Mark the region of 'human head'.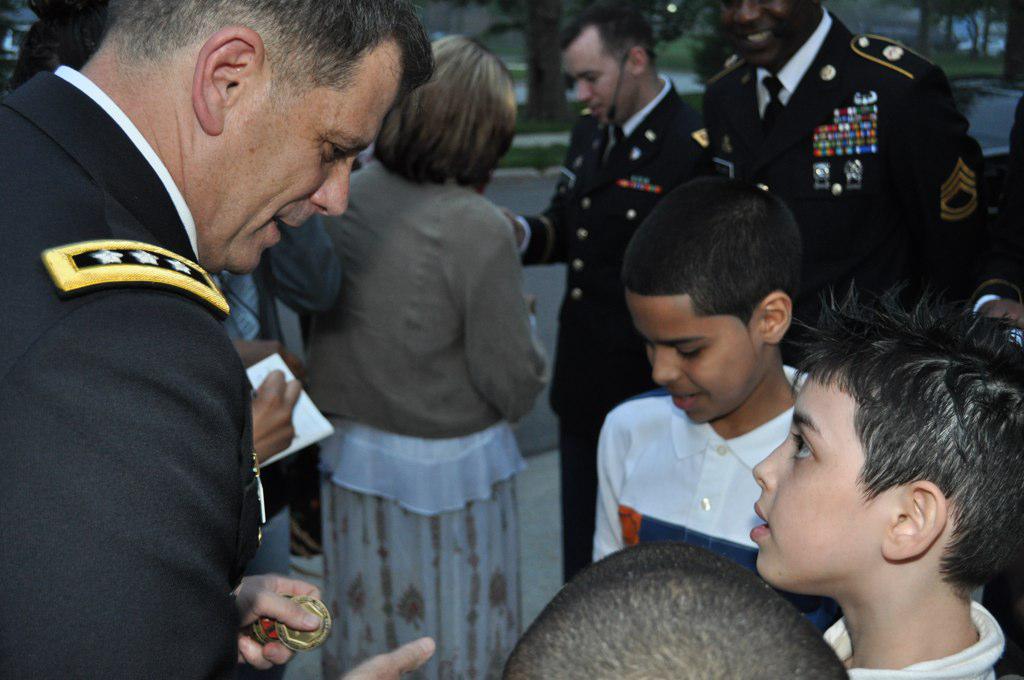
Region: locate(746, 289, 1023, 587).
